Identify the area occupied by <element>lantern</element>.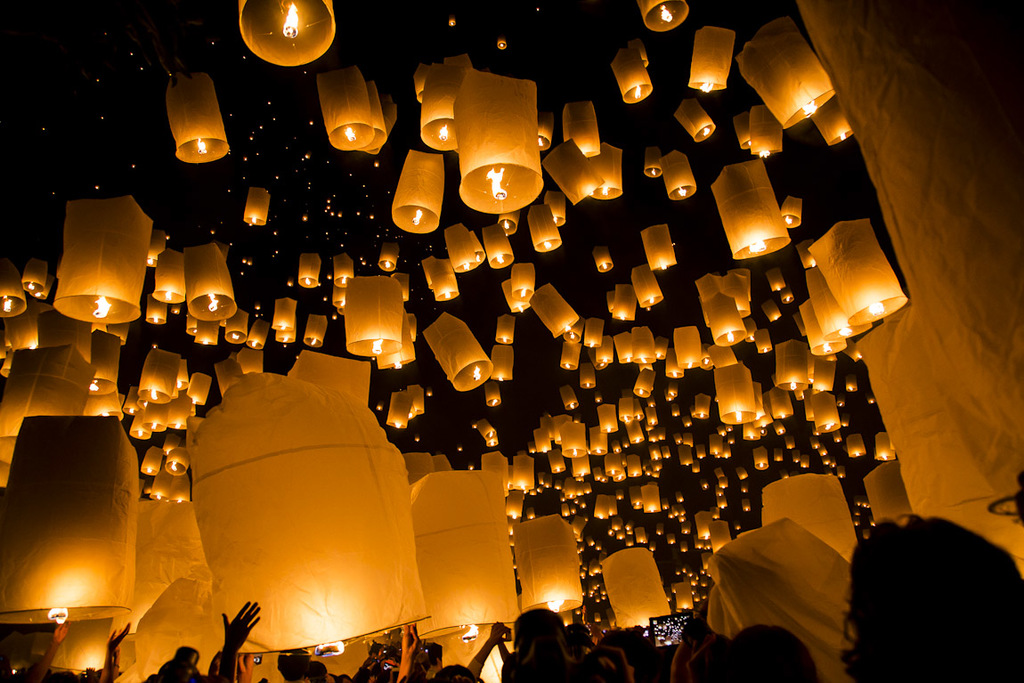
Area: [614,288,636,315].
